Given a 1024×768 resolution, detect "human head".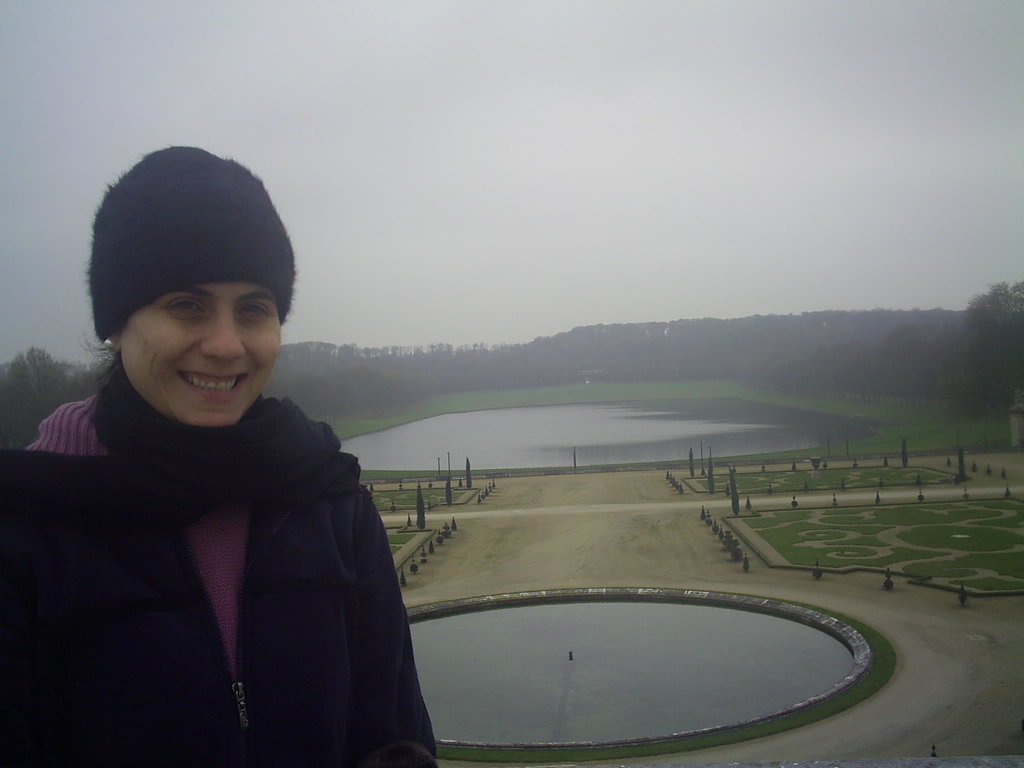
locate(81, 140, 305, 454).
